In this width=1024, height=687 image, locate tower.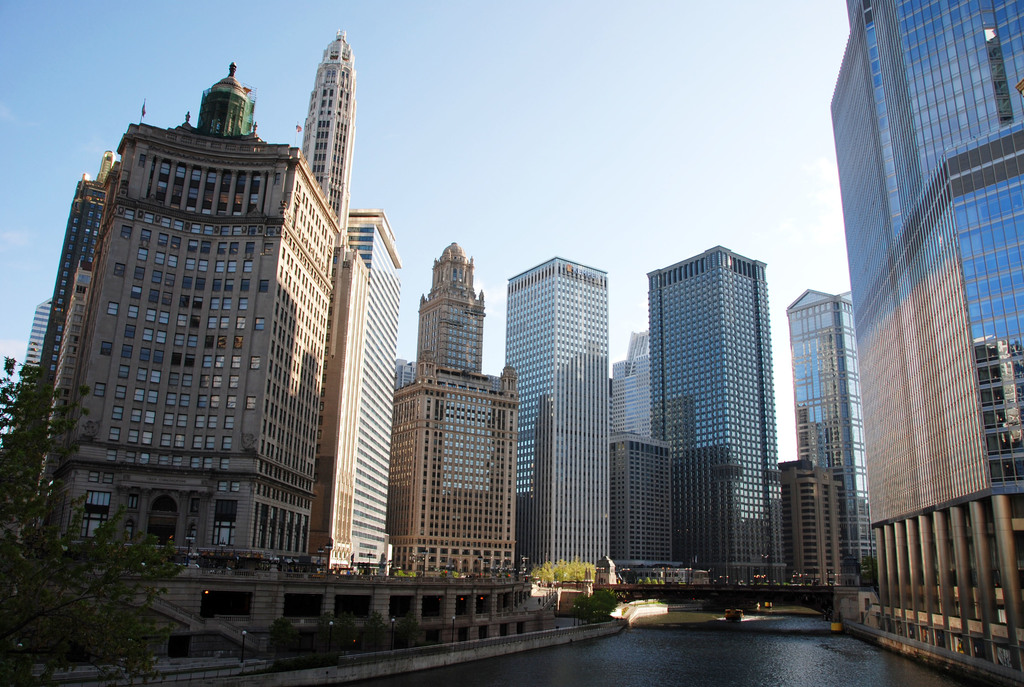
Bounding box: <box>651,244,791,592</box>.
